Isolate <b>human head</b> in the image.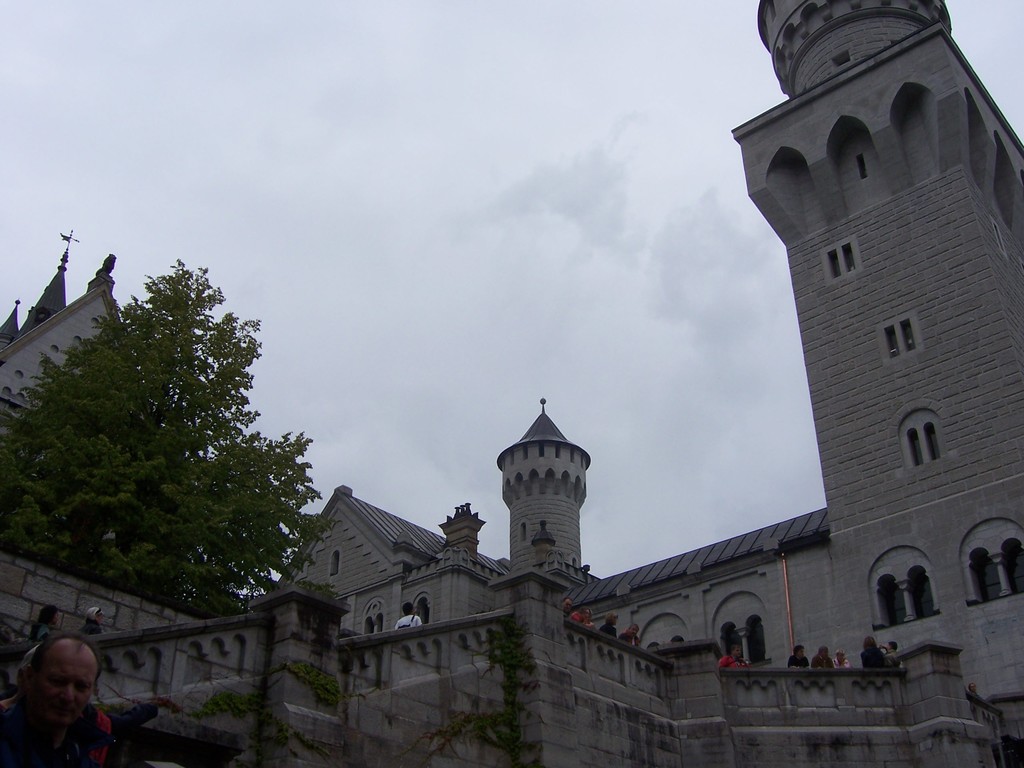
Isolated region: region(864, 636, 876, 650).
